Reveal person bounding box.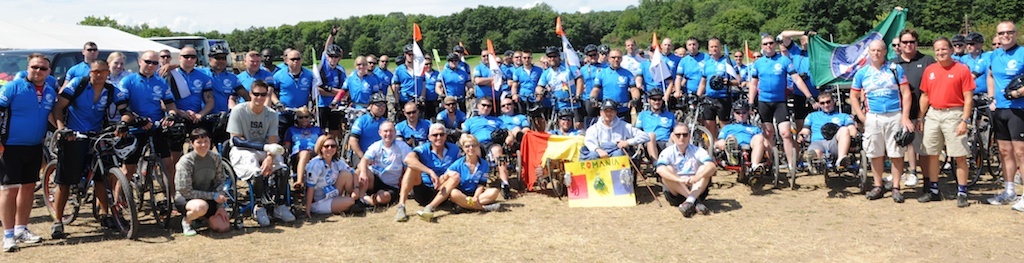
Revealed: locate(670, 38, 693, 59).
